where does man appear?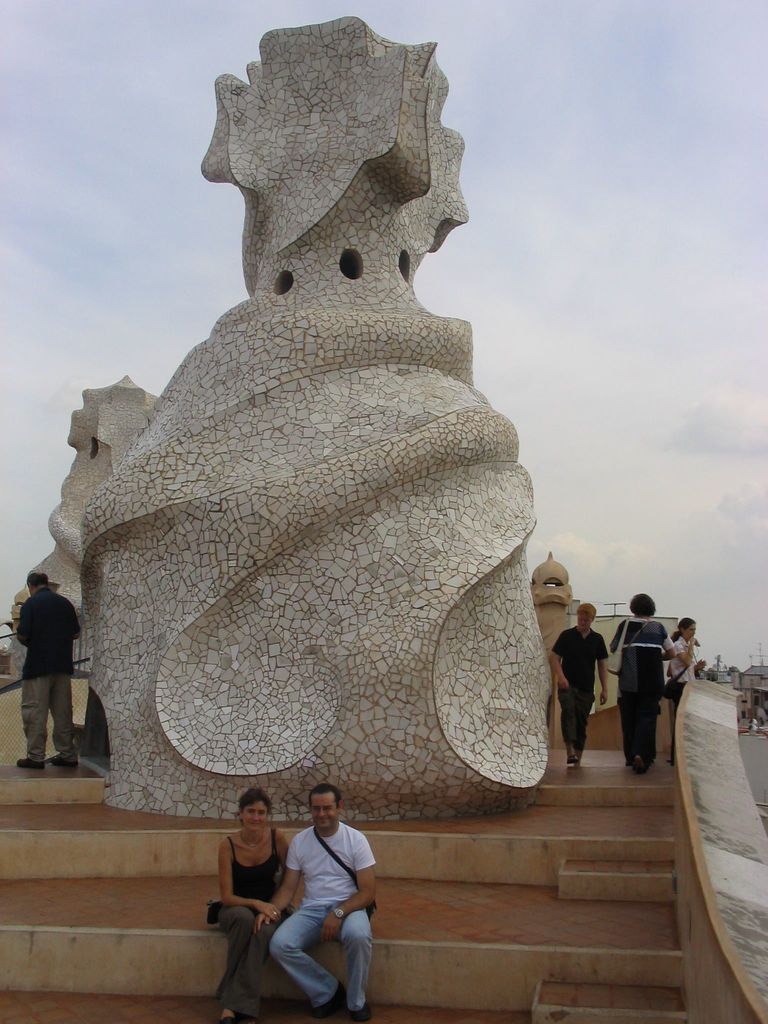
Appears at BBox(12, 568, 81, 771).
